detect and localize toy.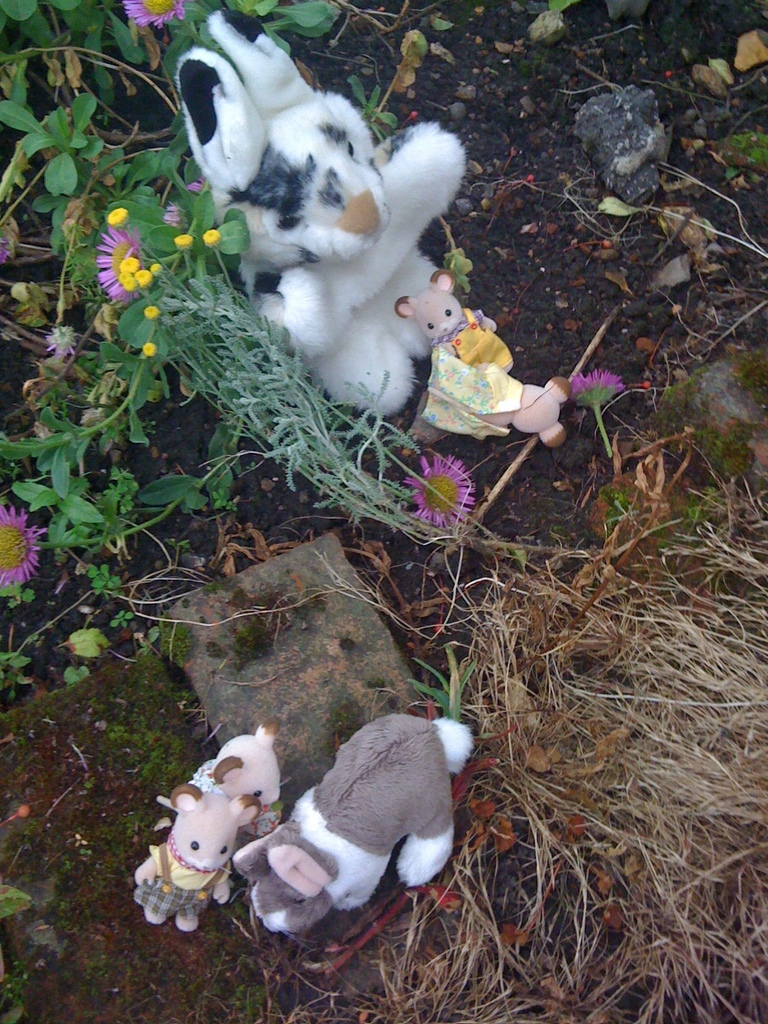
Localized at [left=184, top=14, right=463, bottom=418].
